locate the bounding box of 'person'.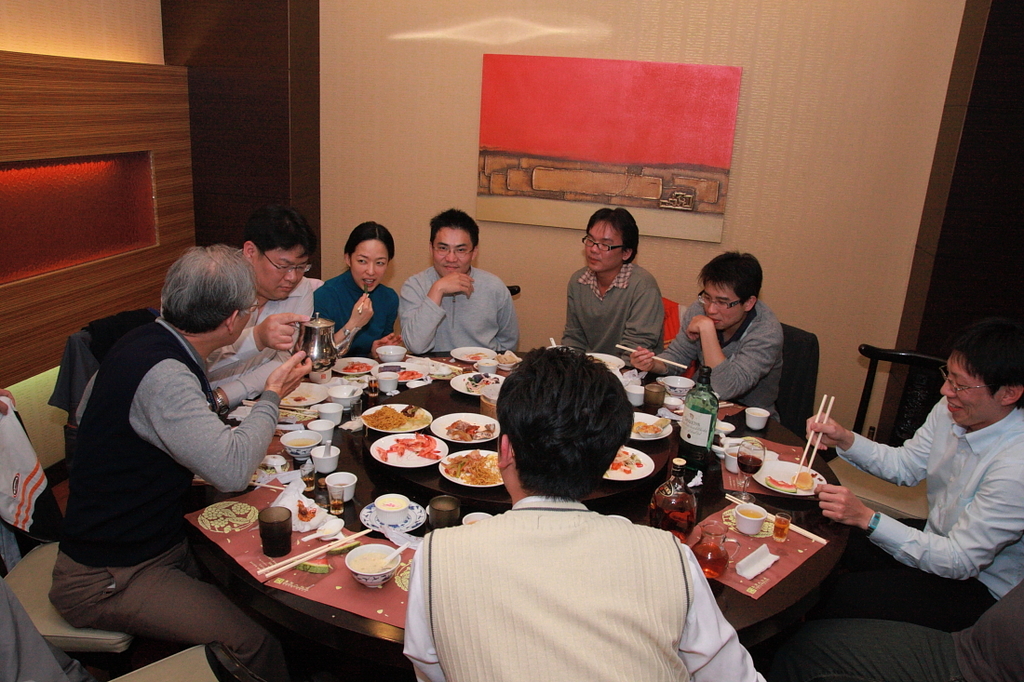
Bounding box: (x1=681, y1=246, x2=824, y2=437).
